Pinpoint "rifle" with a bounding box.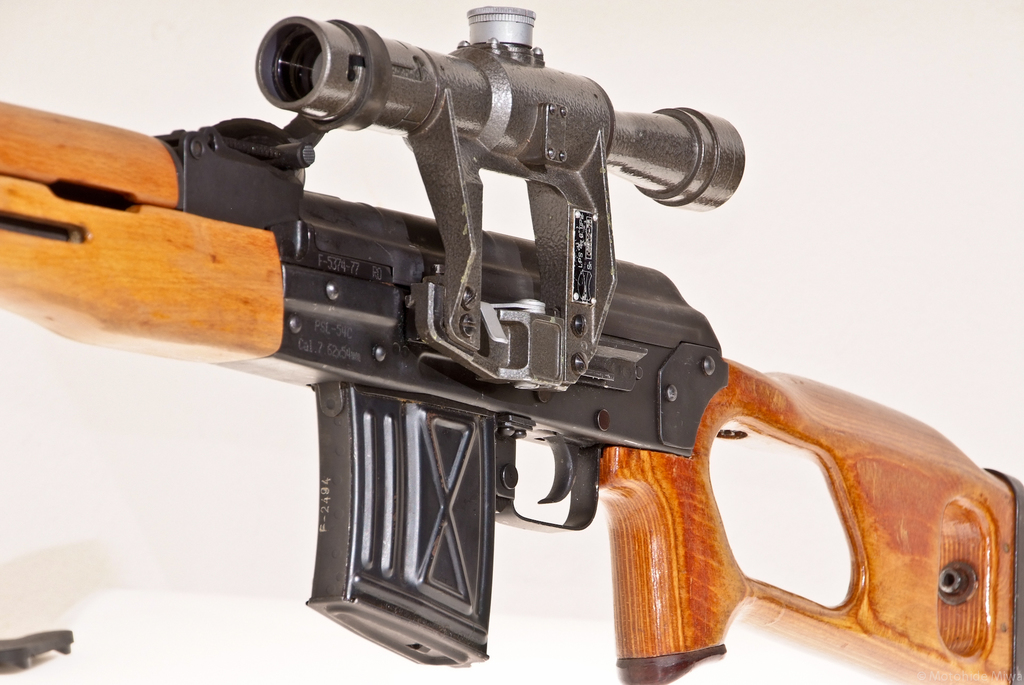
(x1=0, y1=6, x2=1023, y2=684).
